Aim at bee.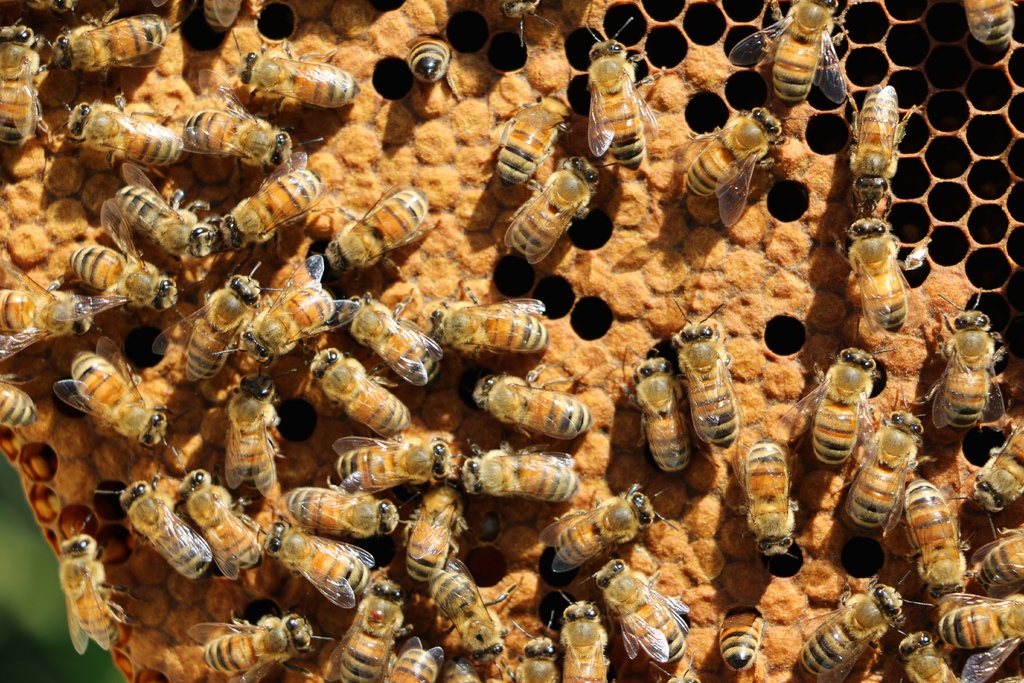
Aimed at pyautogui.locateOnScreen(86, 462, 216, 582).
